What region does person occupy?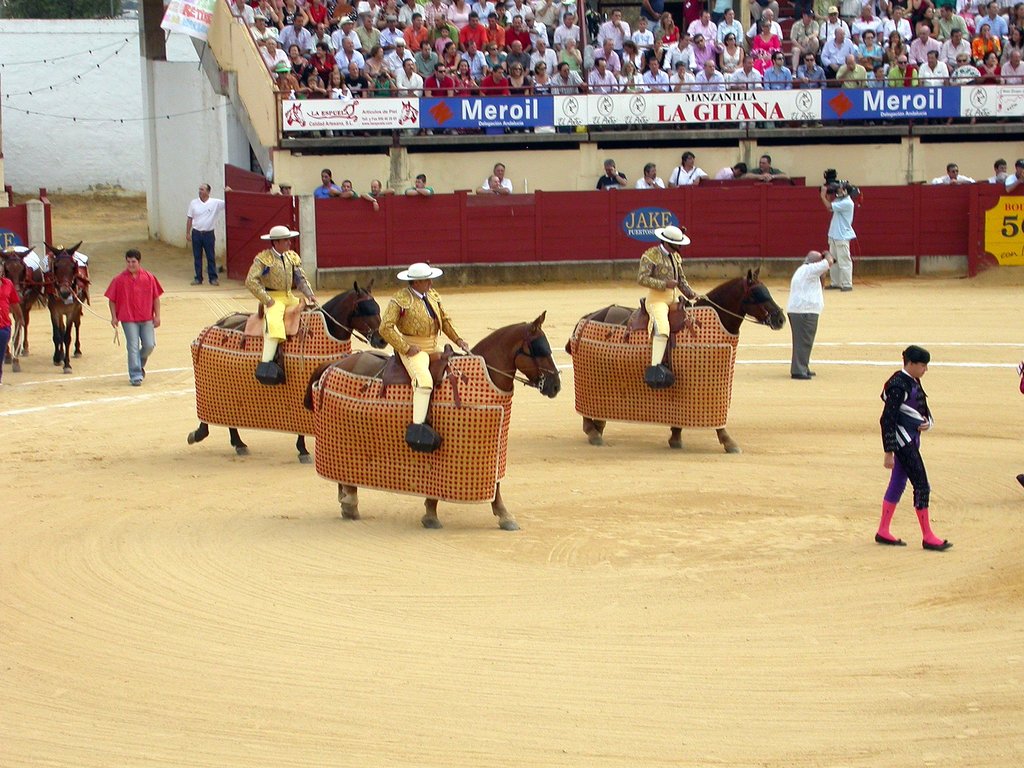
box=[332, 180, 364, 199].
